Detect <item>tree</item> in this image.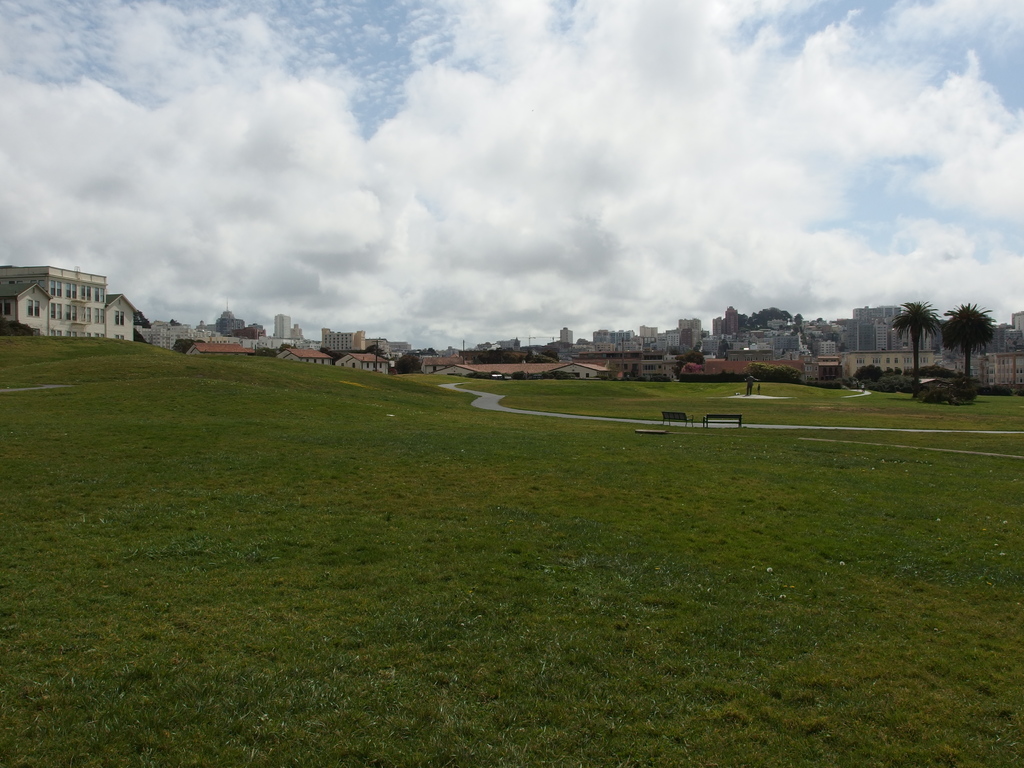
Detection: <box>395,349,424,378</box>.
